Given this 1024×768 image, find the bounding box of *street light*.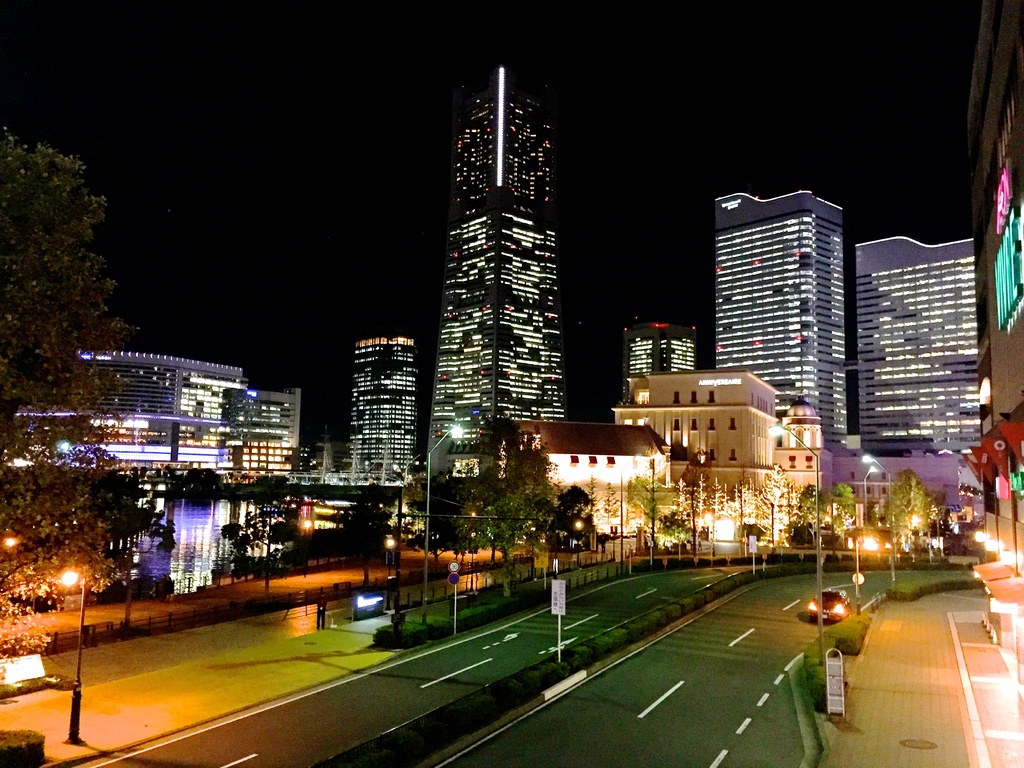
861:466:872:536.
